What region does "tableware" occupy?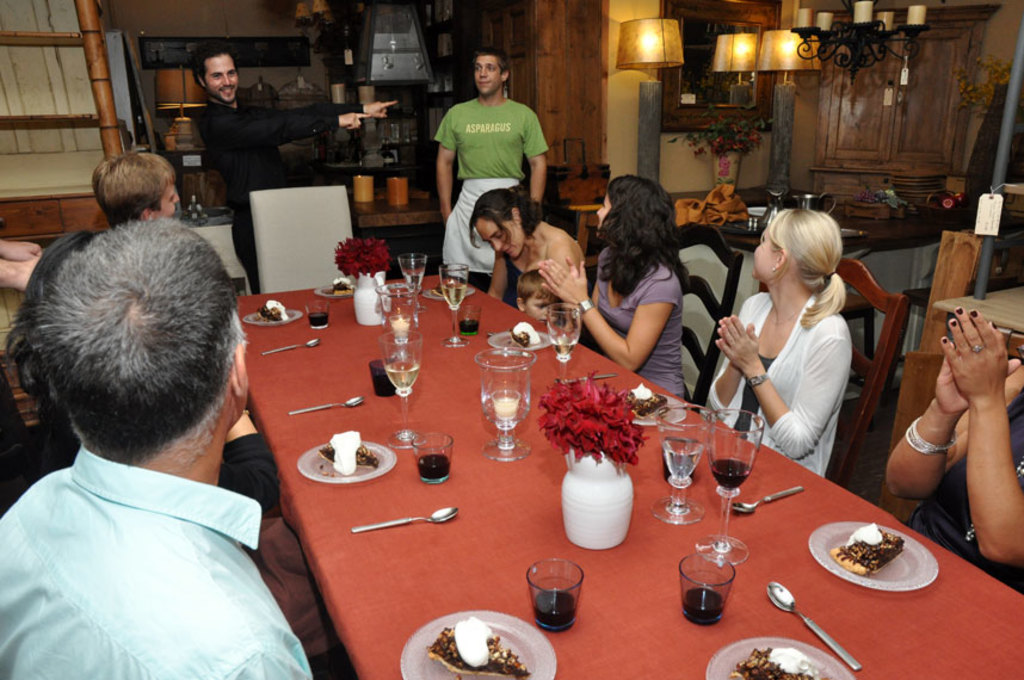
BBox(650, 407, 711, 527).
